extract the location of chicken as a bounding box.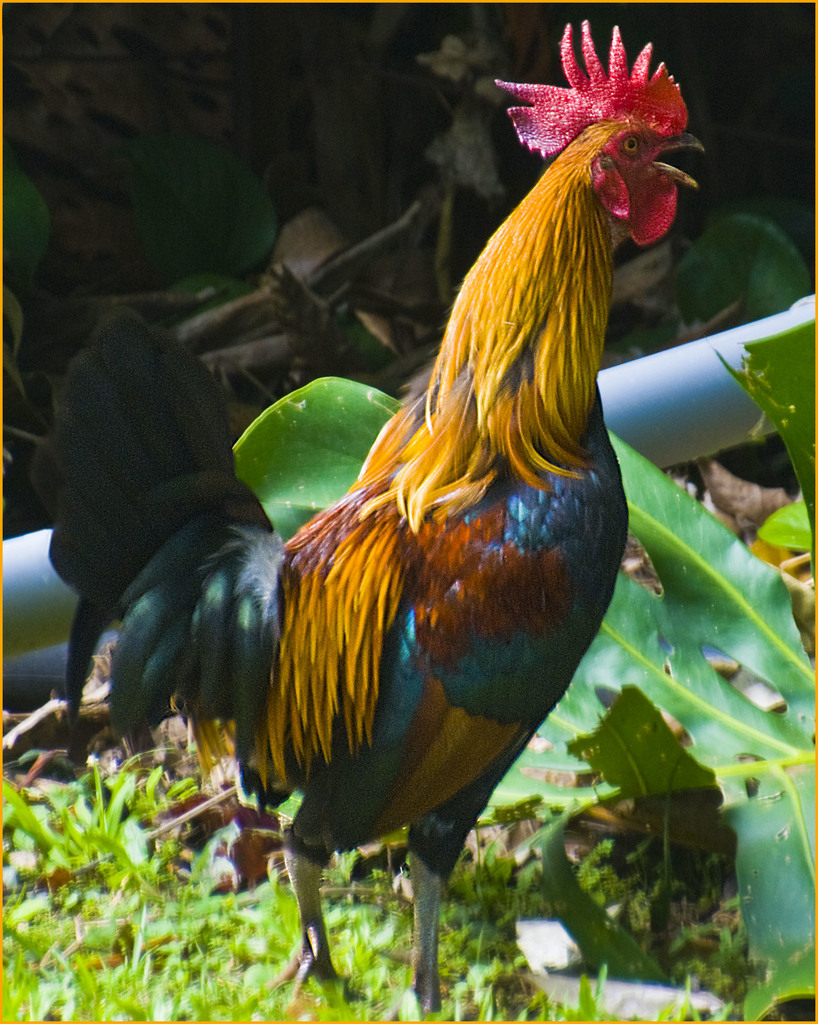
165/44/679/990.
